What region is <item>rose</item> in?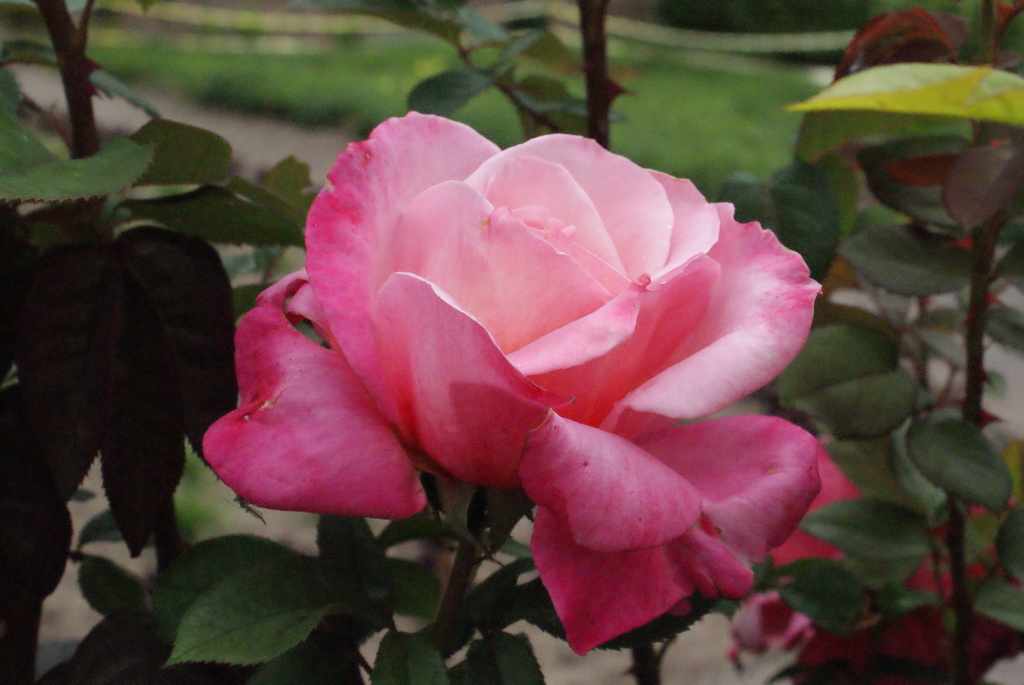
rect(724, 584, 812, 656).
